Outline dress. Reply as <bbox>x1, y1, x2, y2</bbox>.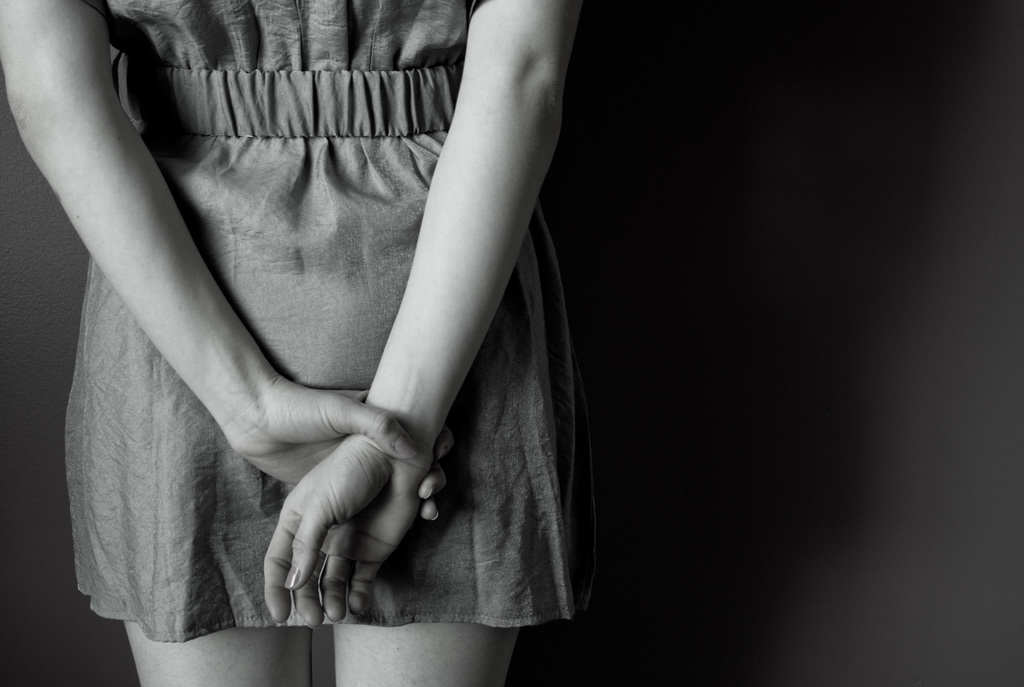
<bbox>15, 0, 628, 611</bbox>.
